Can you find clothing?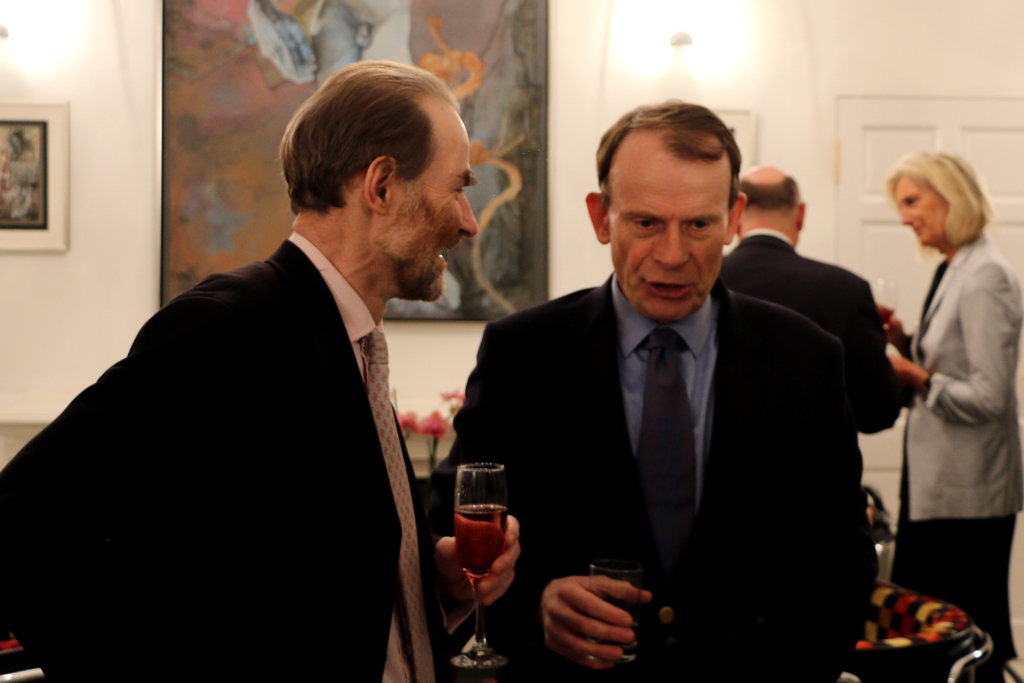
Yes, bounding box: 614 284 724 566.
